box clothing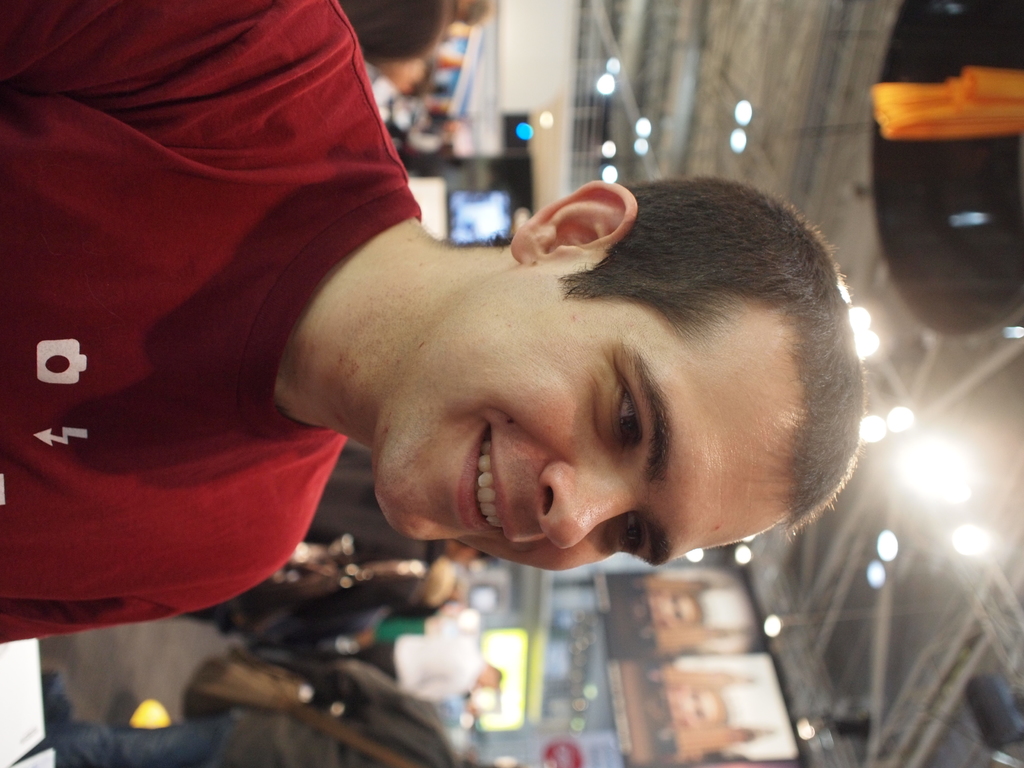
<bbox>7, 17, 408, 628</bbox>
